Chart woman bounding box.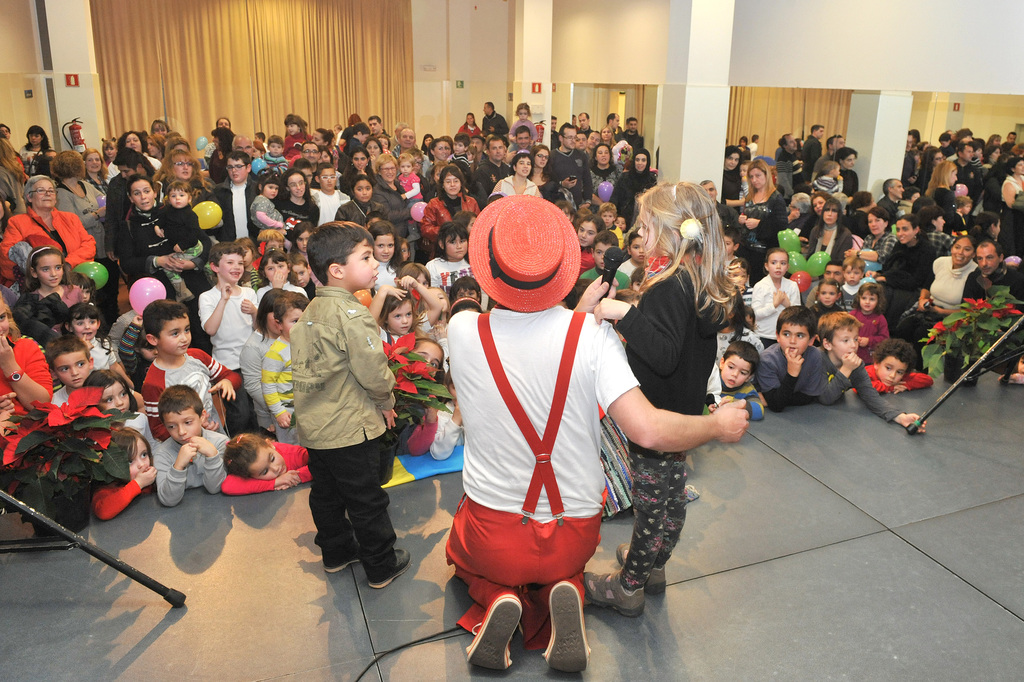
Charted: 81/147/111/198.
